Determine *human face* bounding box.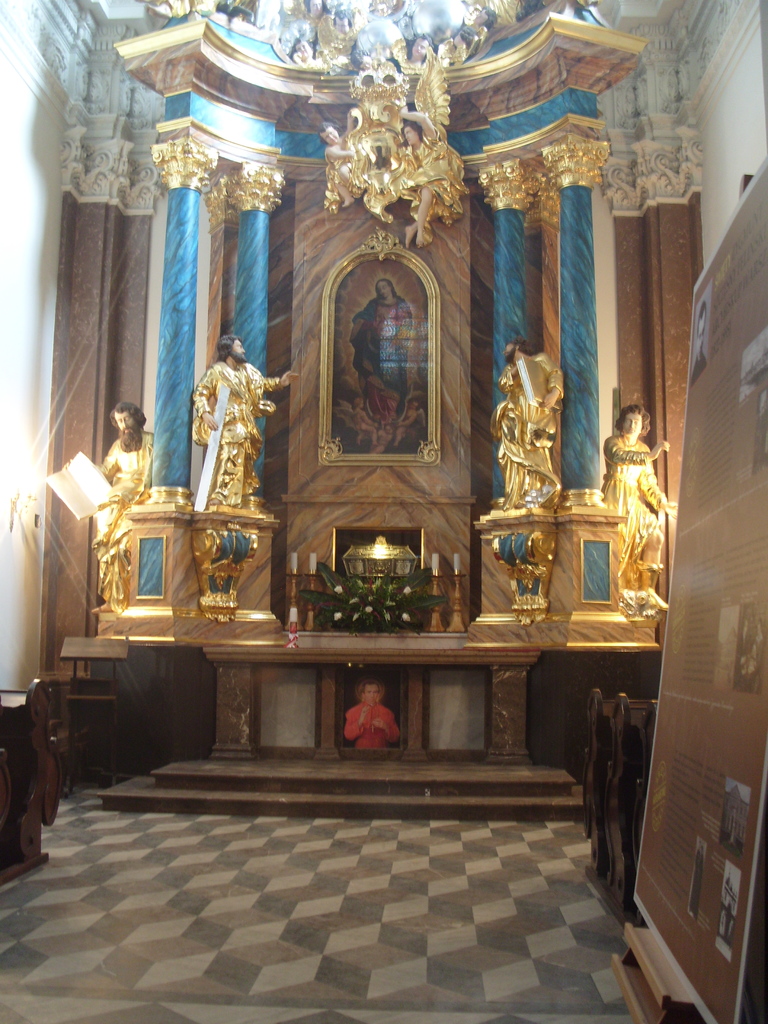
Determined: l=221, t=337, r=249, b=370.
